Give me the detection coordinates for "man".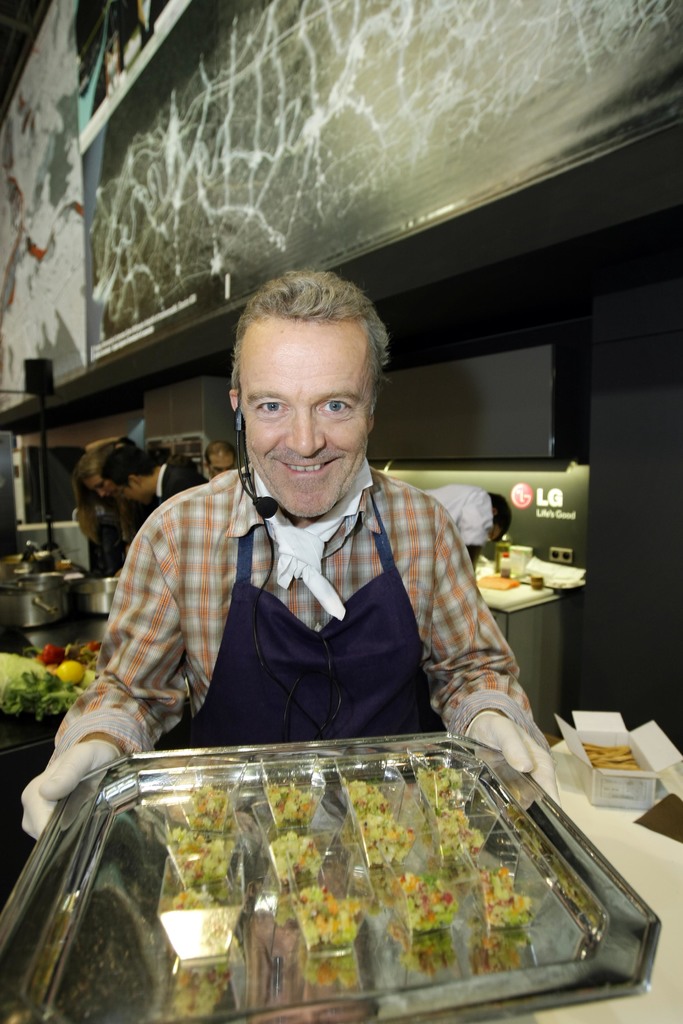
Rect(85, 297, 557, 794).
